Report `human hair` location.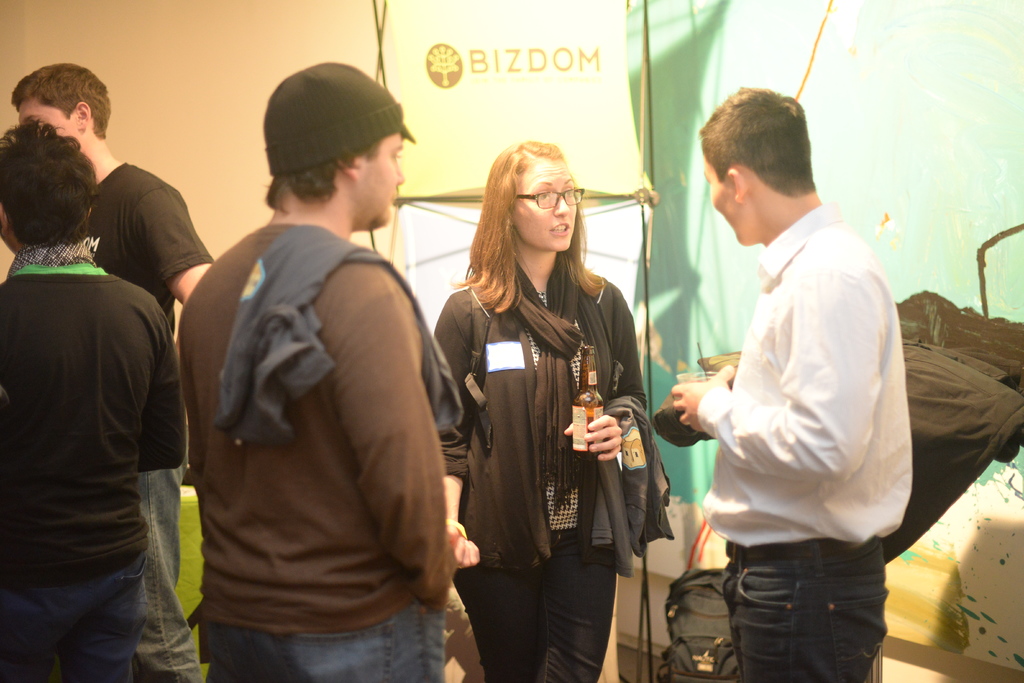
Report: x1=262, y1=140, x2=385, y2=218.
